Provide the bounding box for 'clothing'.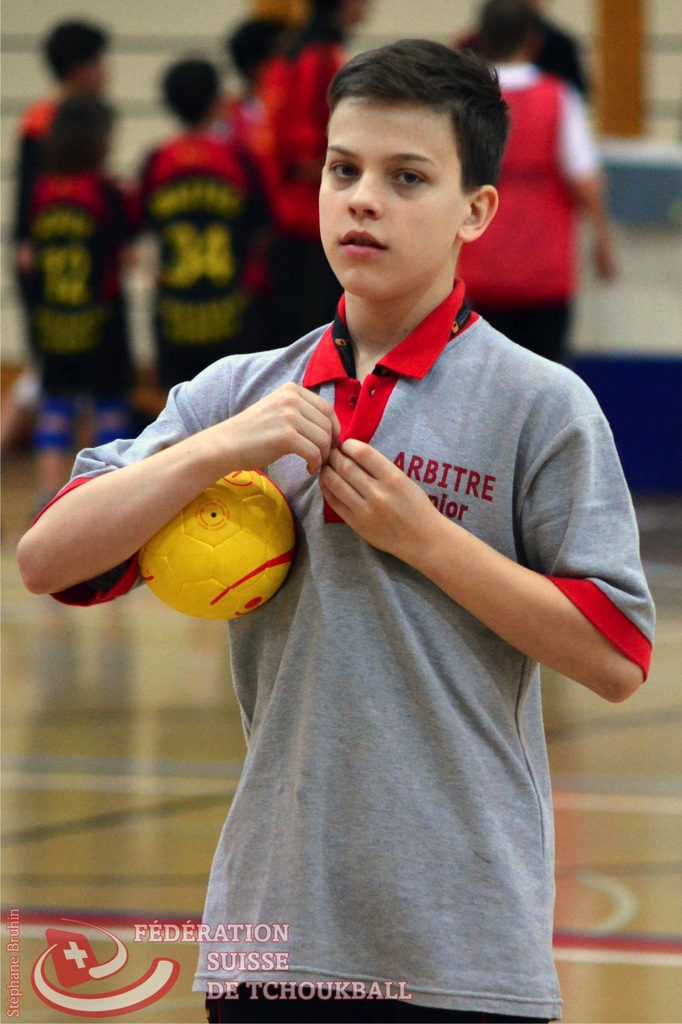
[x1=11, y1=163, x2=140, y2=395].
